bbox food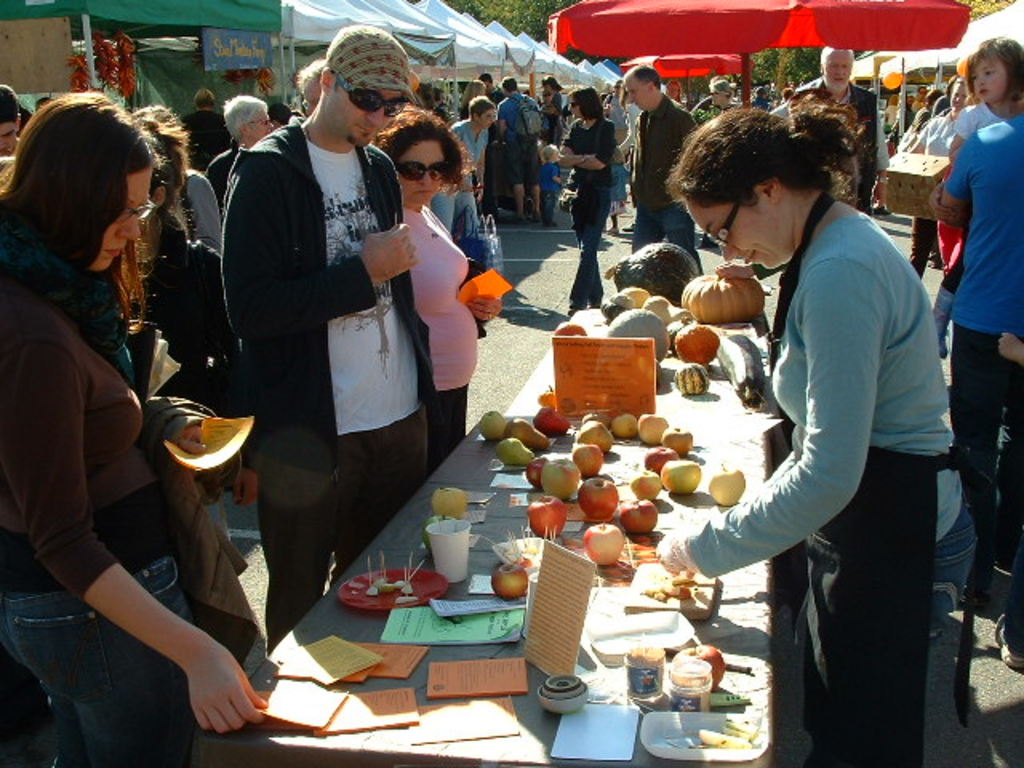
[674,358,710,395]
